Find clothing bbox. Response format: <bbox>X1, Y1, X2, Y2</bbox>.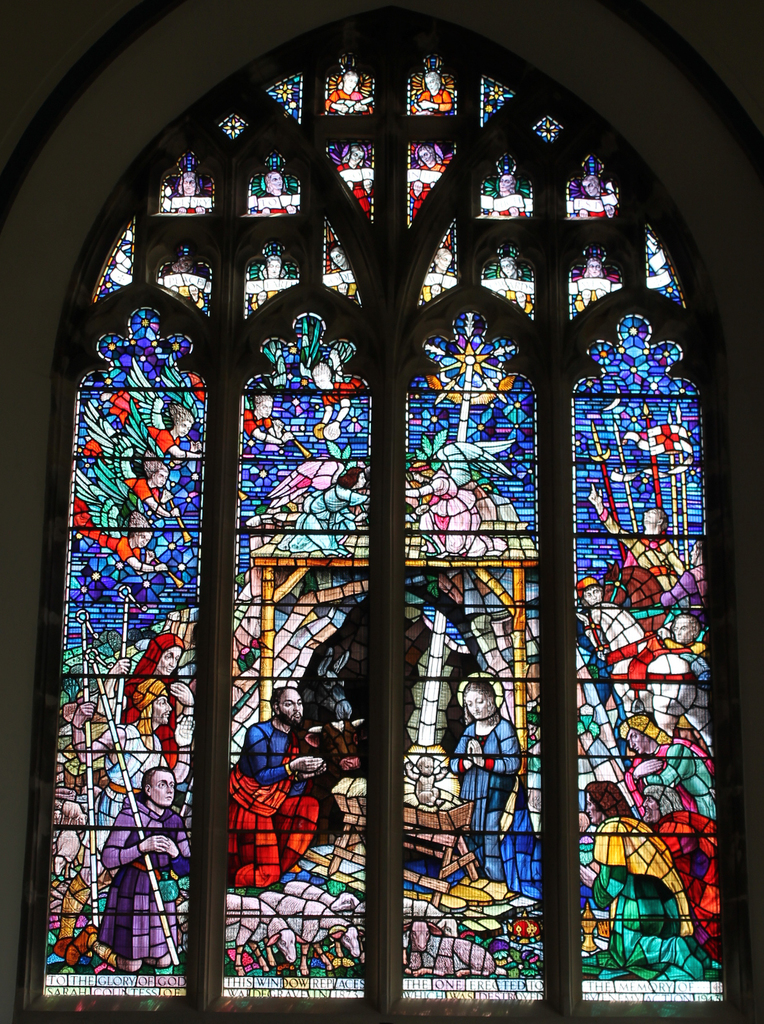
<bbox>444, 685, 539, 863</bbox>.
